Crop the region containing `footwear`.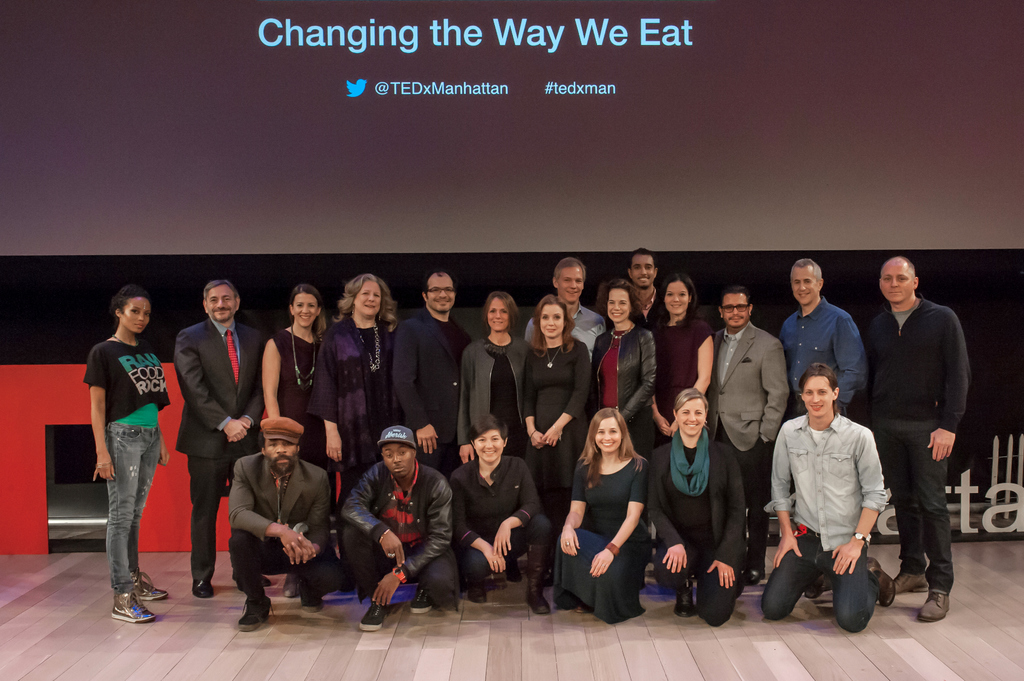
Crop region: 360,600,394,632.
